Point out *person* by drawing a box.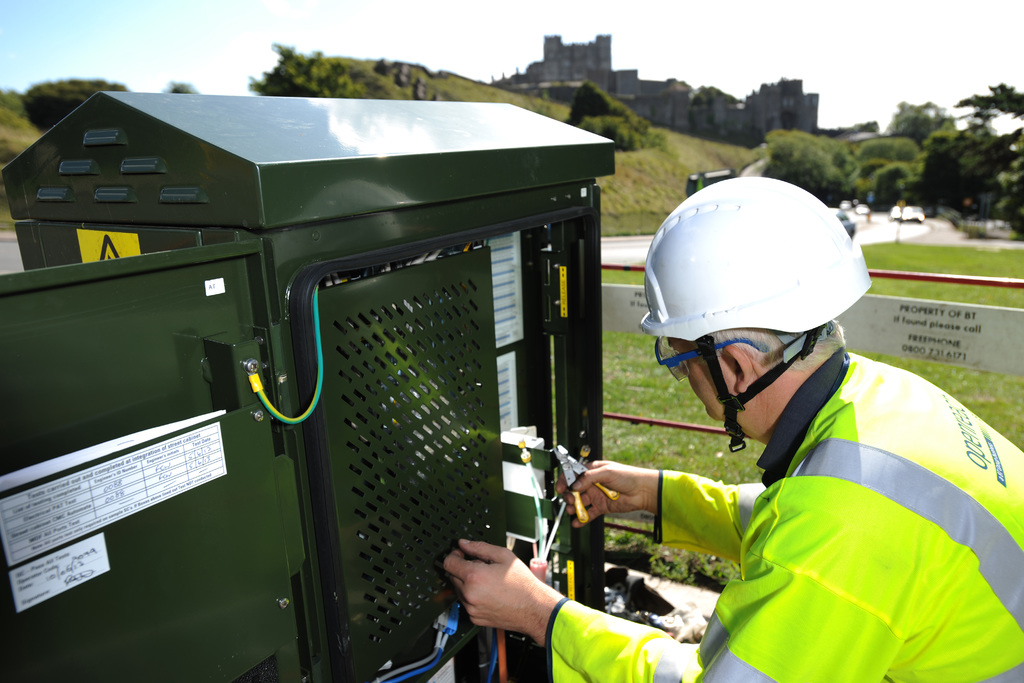
433,172,1023,682.
